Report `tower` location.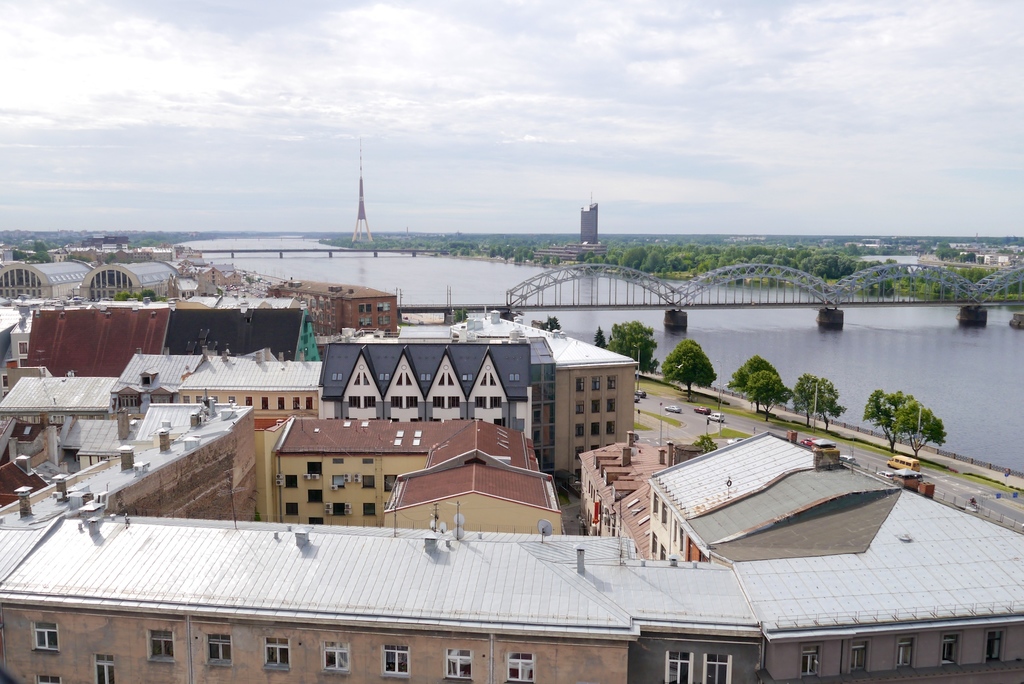
Report: (584,192,599,247).
